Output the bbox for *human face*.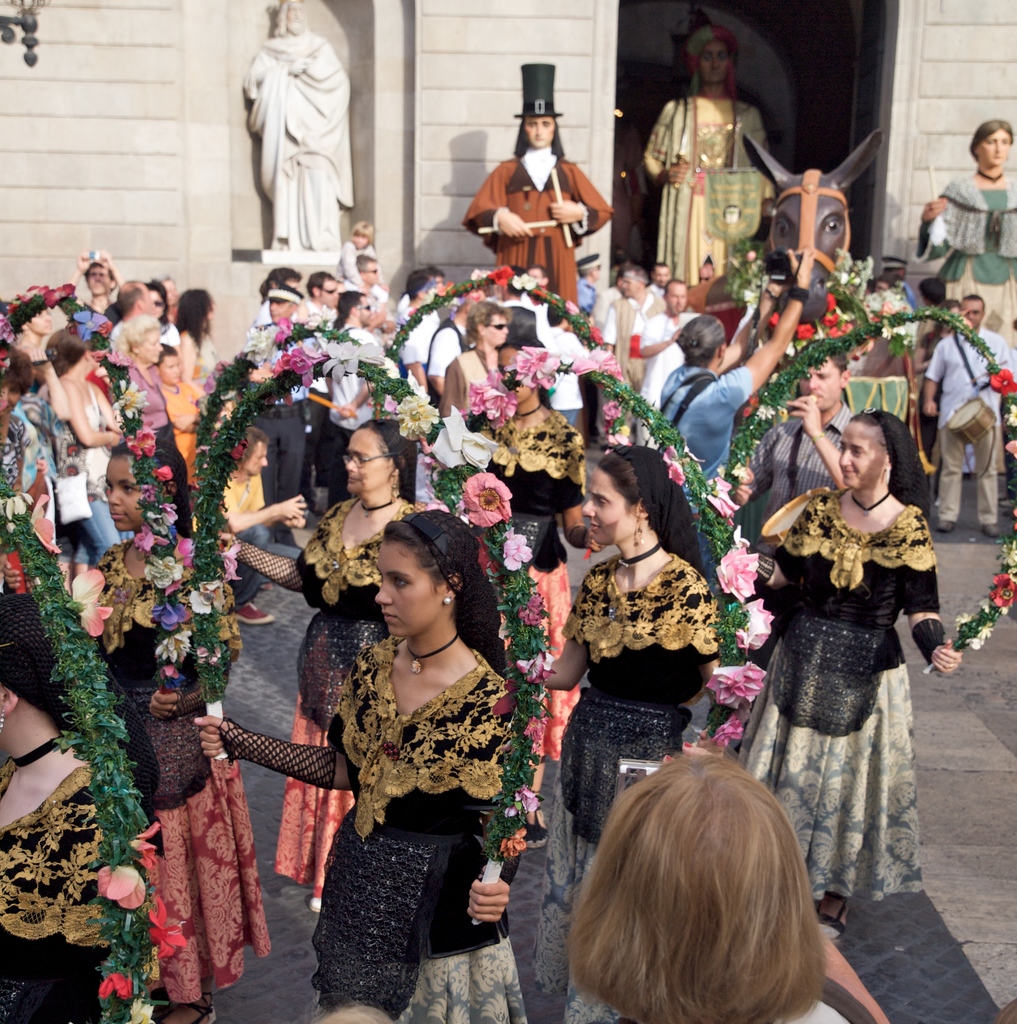
detection(621, 272, 635, 297).
